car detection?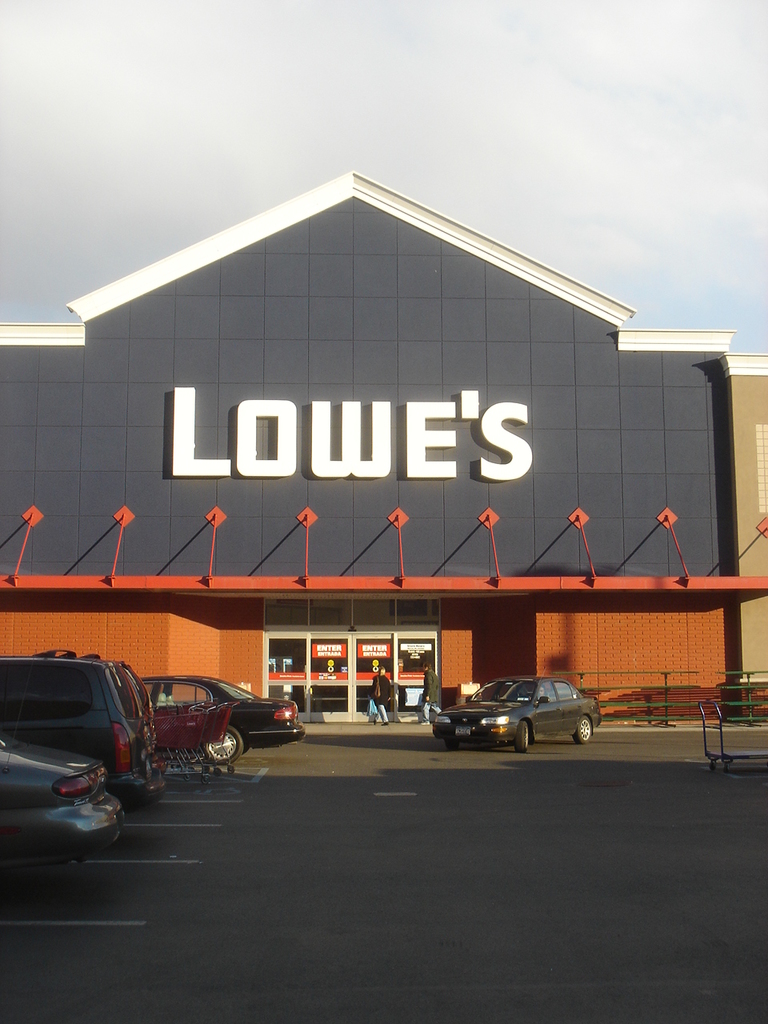
114 652 229 740
